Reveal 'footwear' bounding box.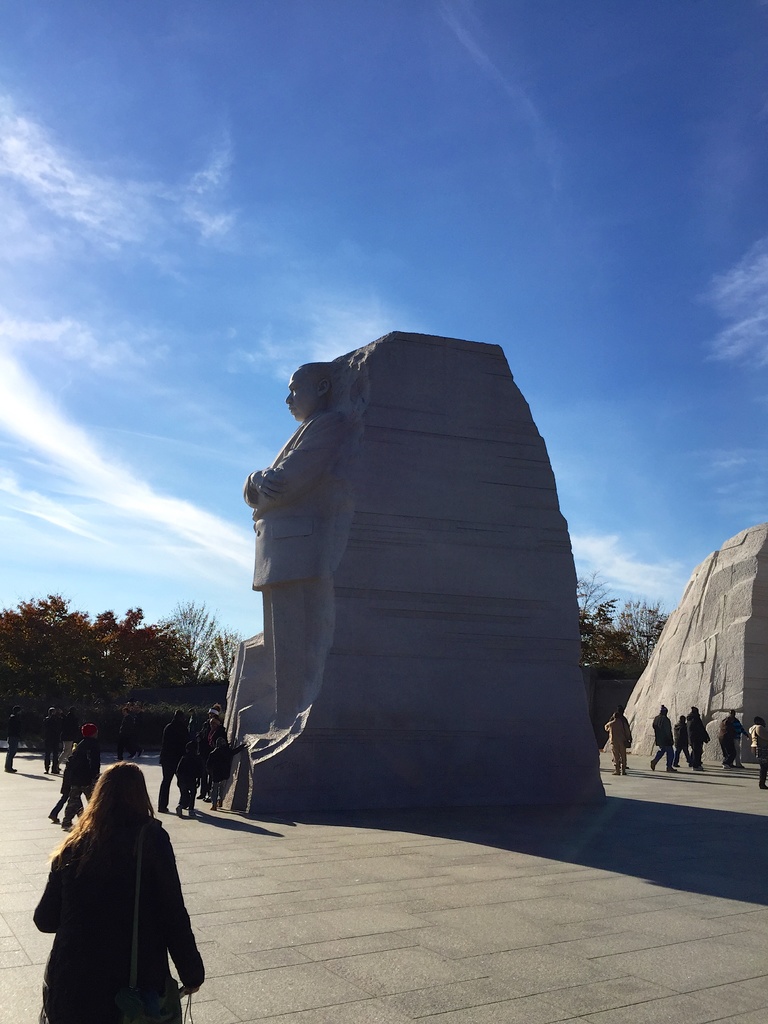
Revealed: box(45, 812, 60, 823).
